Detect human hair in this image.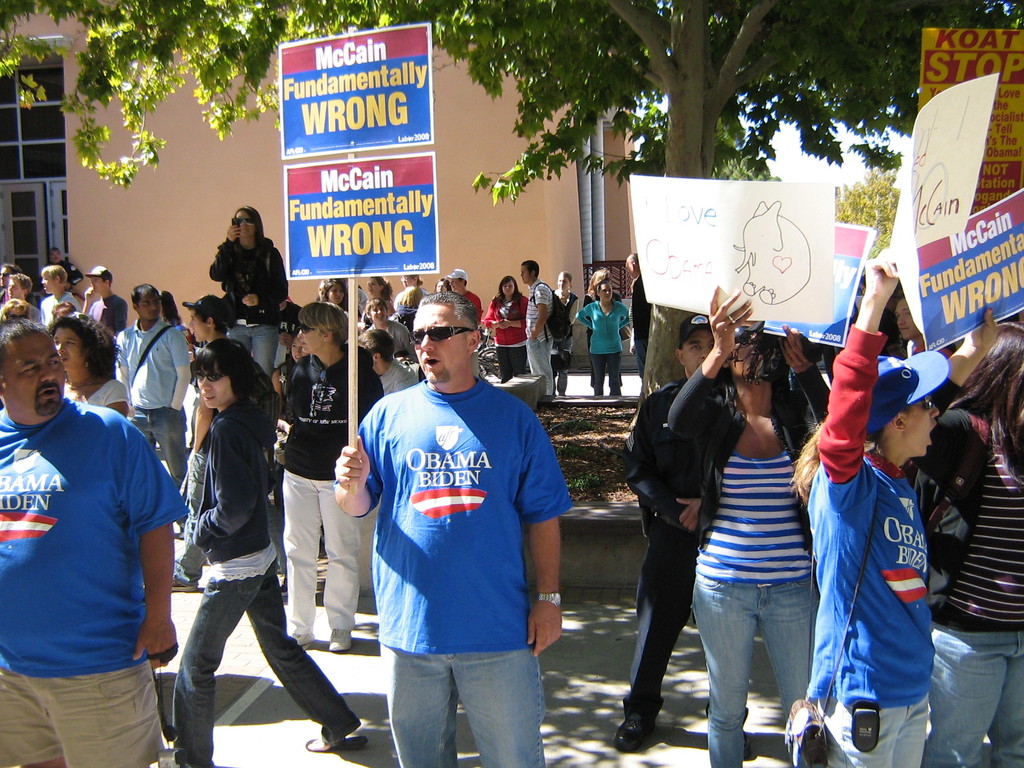
Detection: (524, 262, 539, 280).
